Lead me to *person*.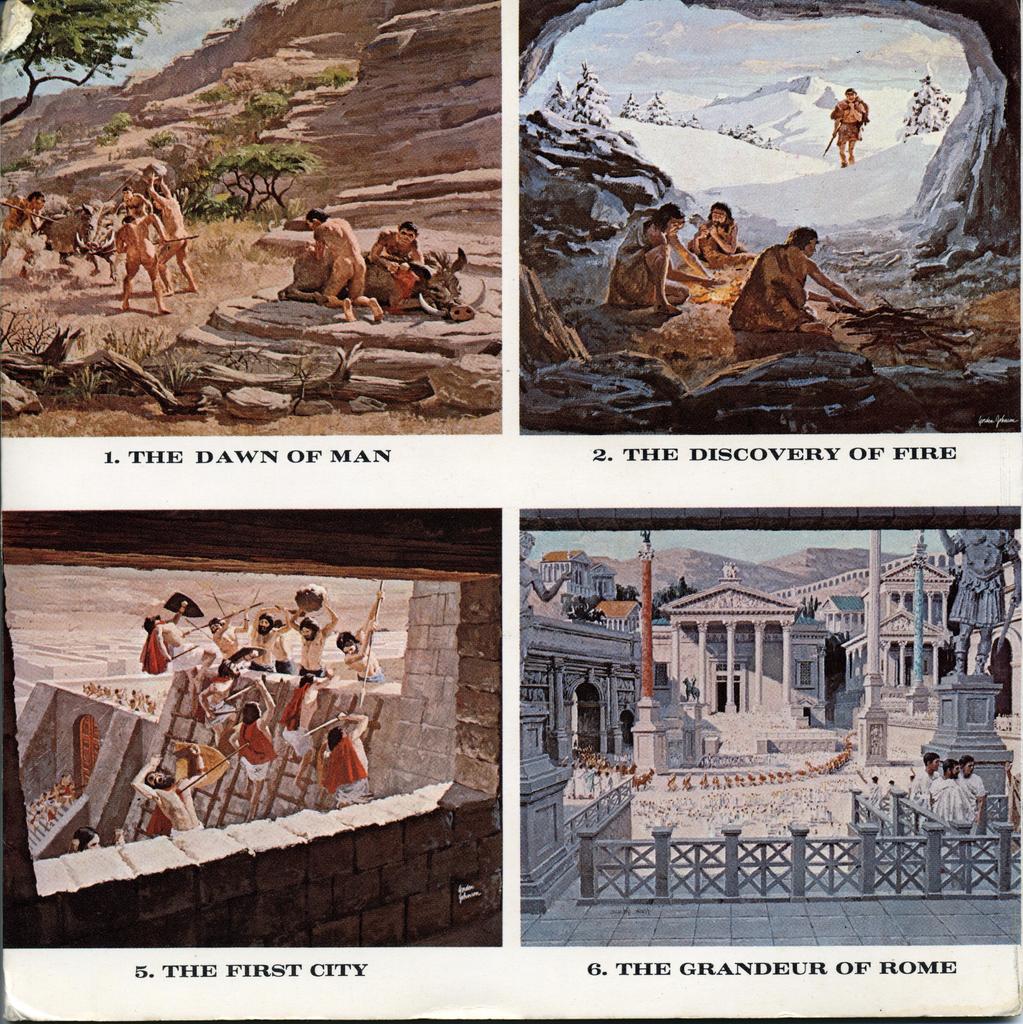
Lead to bbox=[866, 770, 880, 798].
